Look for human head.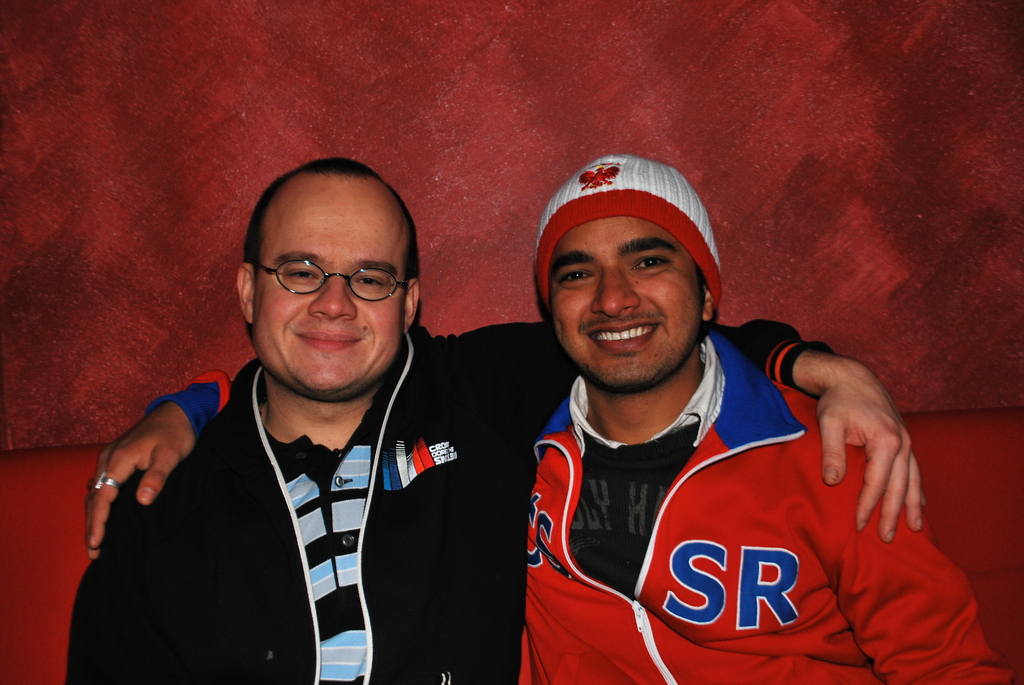
Found: bbox=[237, 156, 420, 404].
